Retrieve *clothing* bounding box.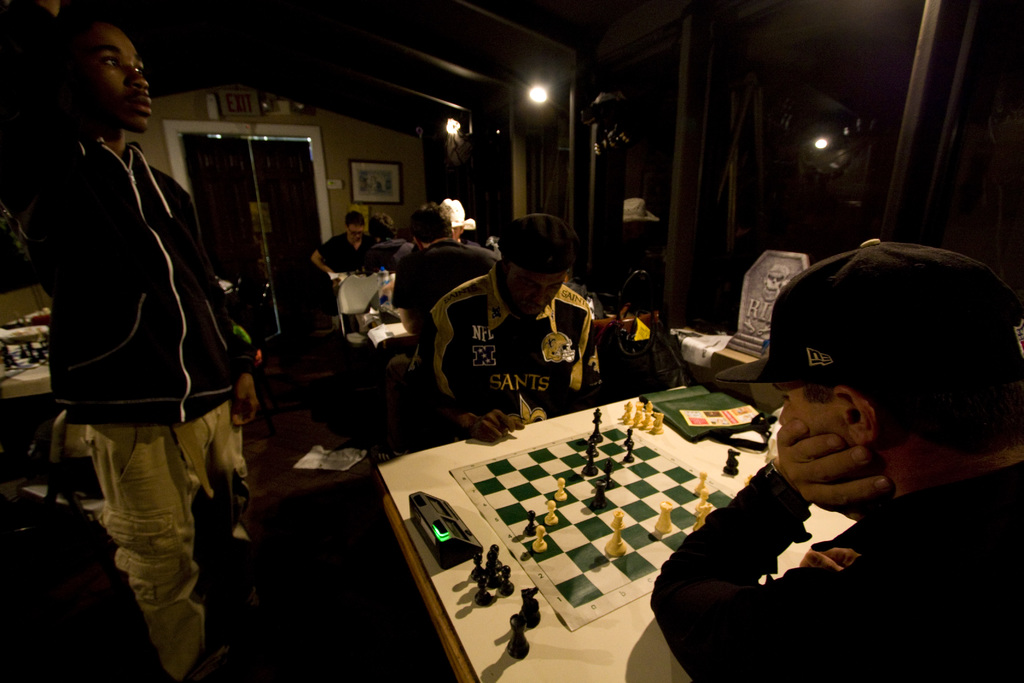
Bounding box: region(47, 134, 250, 678).
